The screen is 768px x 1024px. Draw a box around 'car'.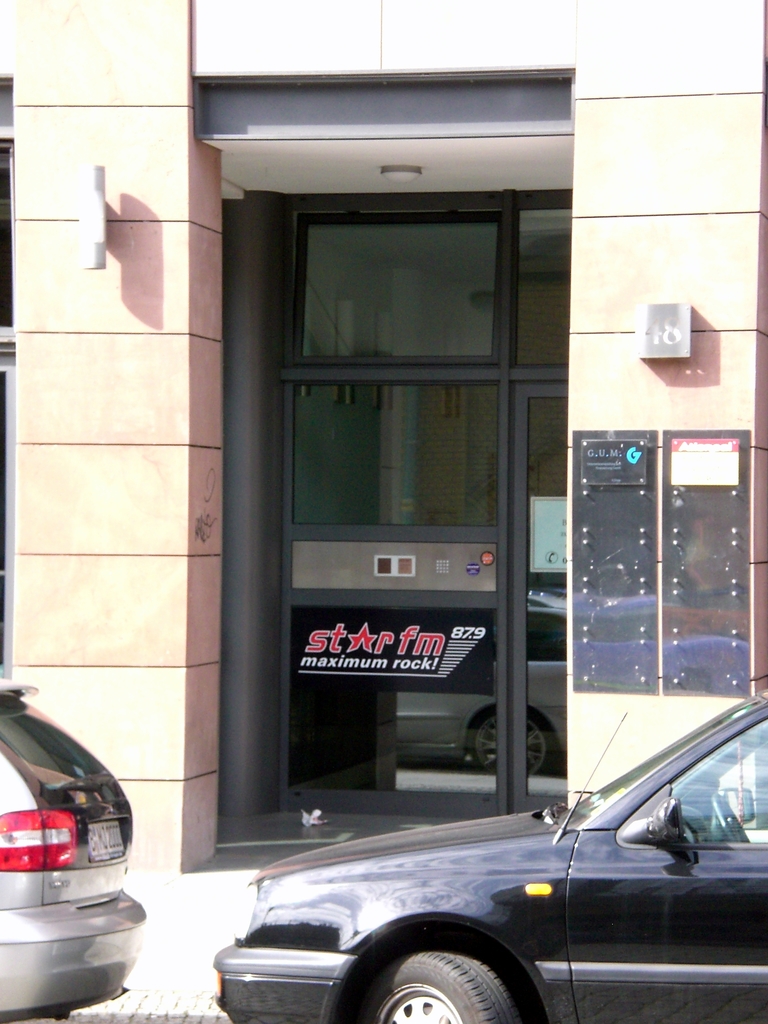
[left=0, top=675, right=150, bottom=1023].
